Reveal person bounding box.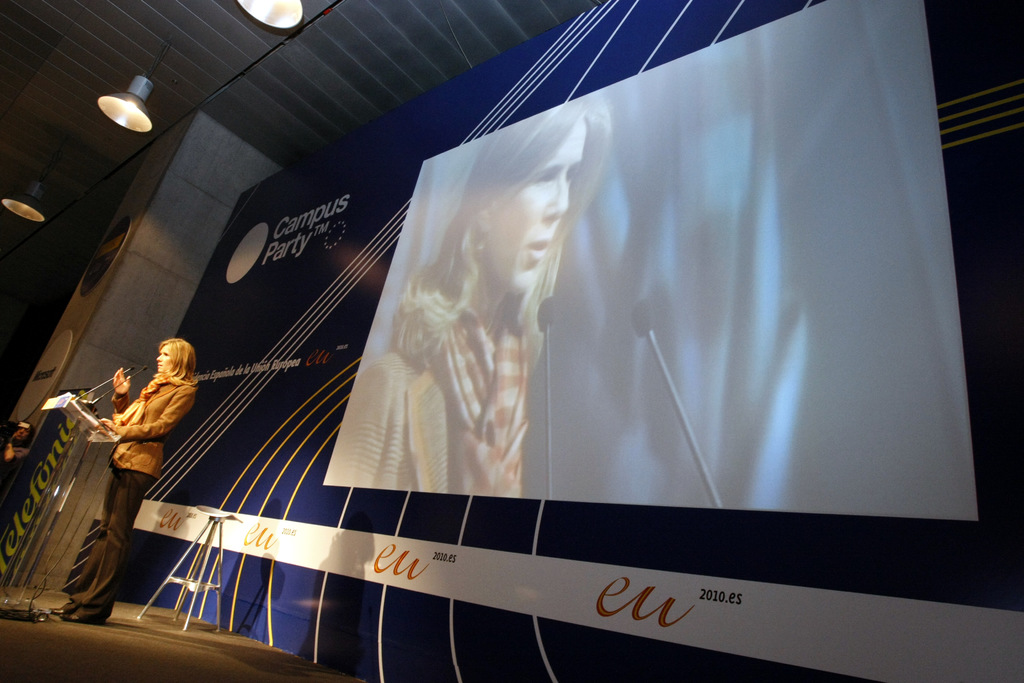
Revealed: (left=323, top=92, right=614, bottom=504).
